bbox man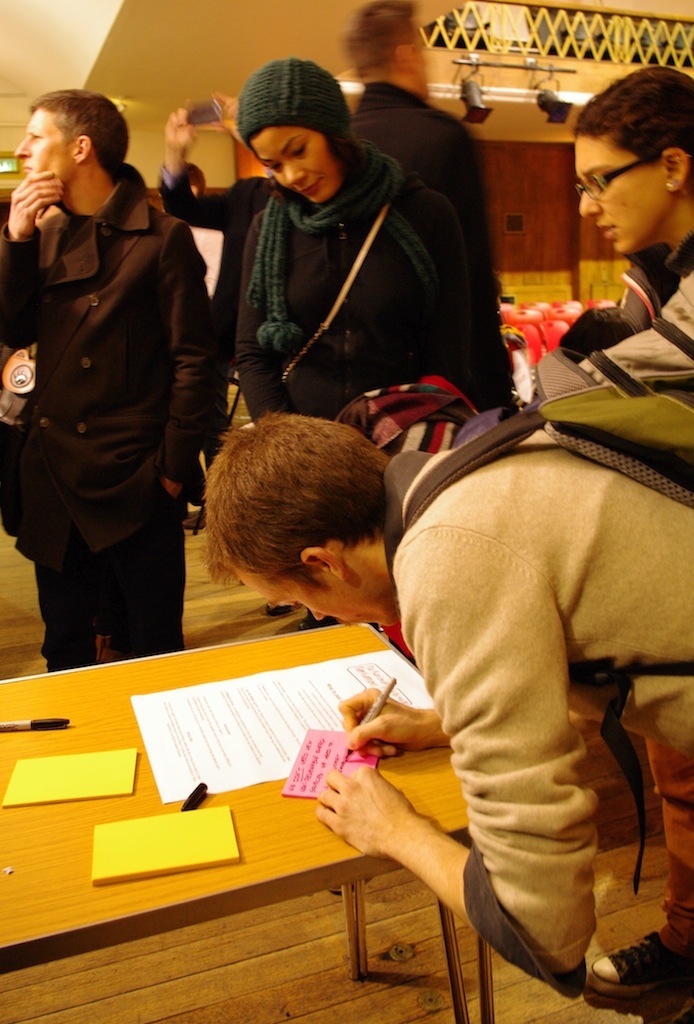
bbox=[203, 409, 693, 1023]
